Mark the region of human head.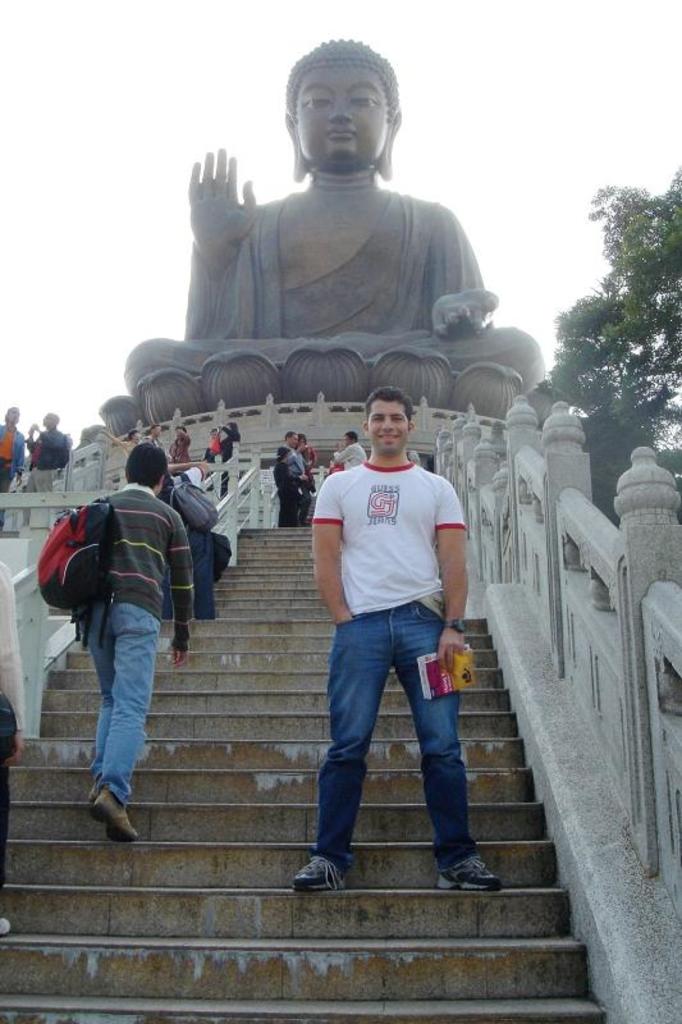
Region: rect(165, 430, 189, 460).
